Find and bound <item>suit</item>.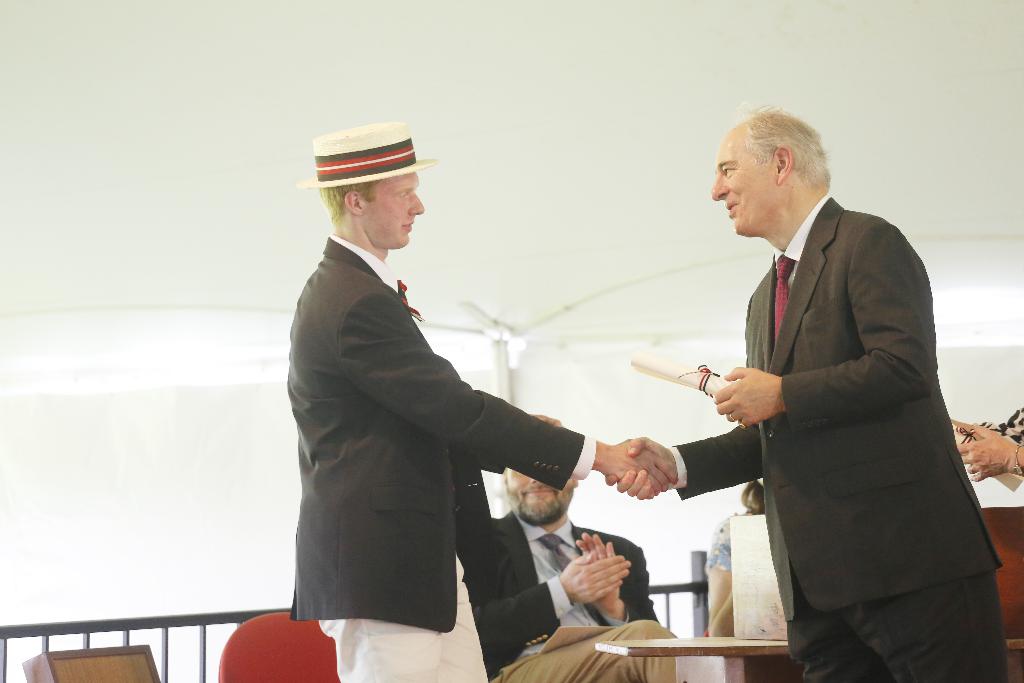
Bound: {"left": 687, "top": 116, "right": 984, "bottom": 675}.
